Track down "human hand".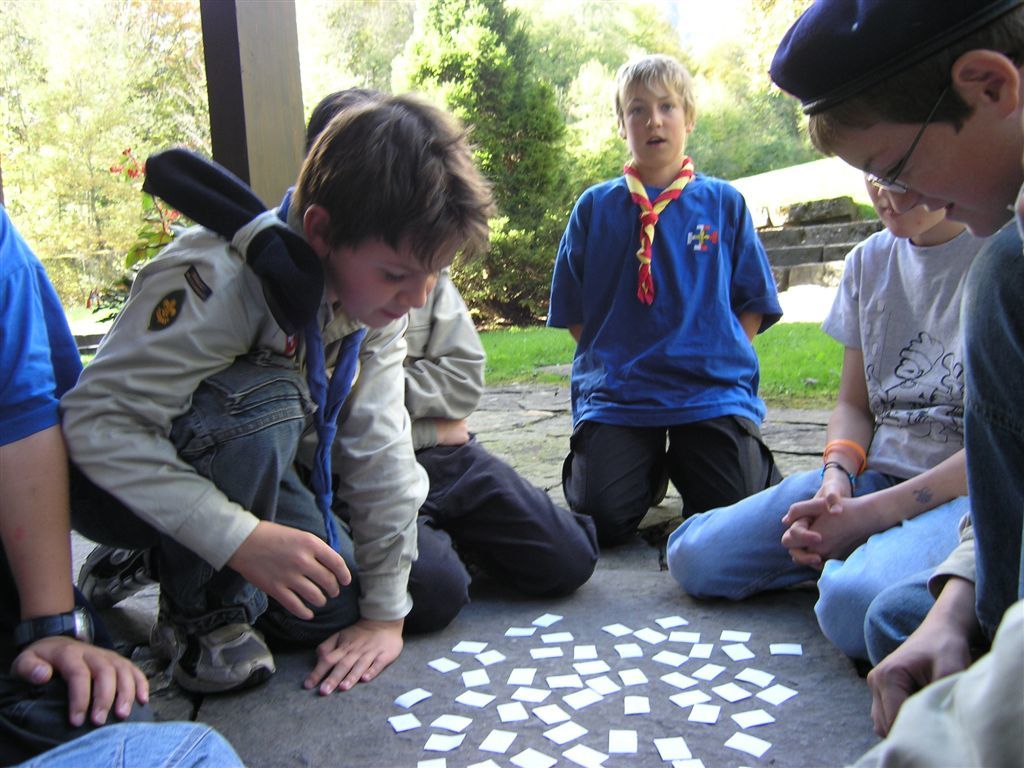
Tracked to BBox(305, 621, 403, 696).
